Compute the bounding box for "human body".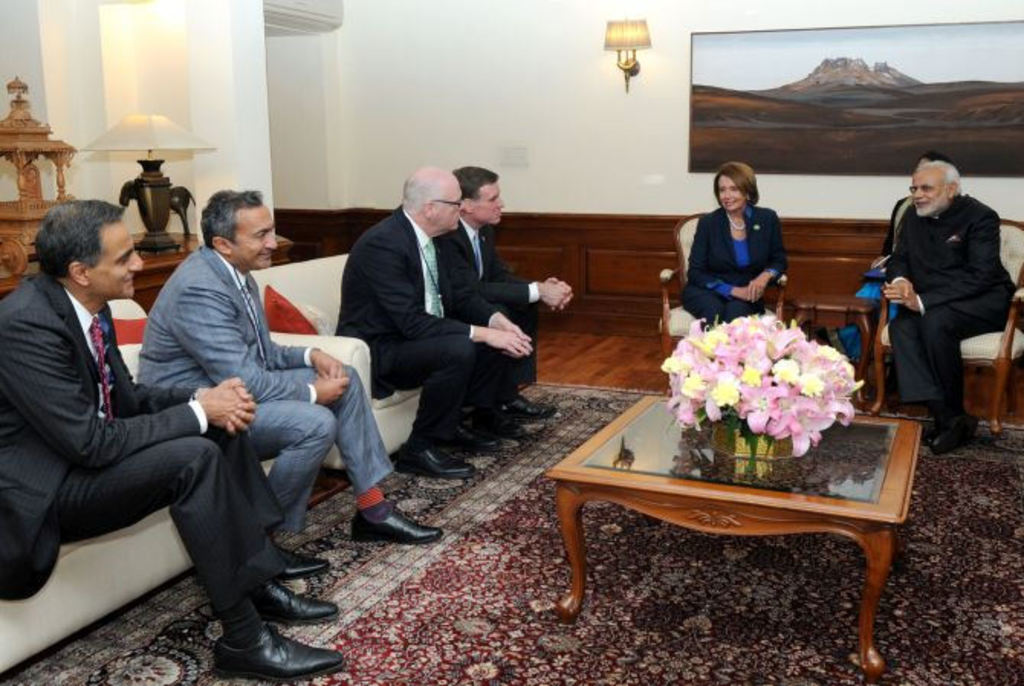
{"left": 134, "top": 241, "right": 440, "bottom": 548}.
